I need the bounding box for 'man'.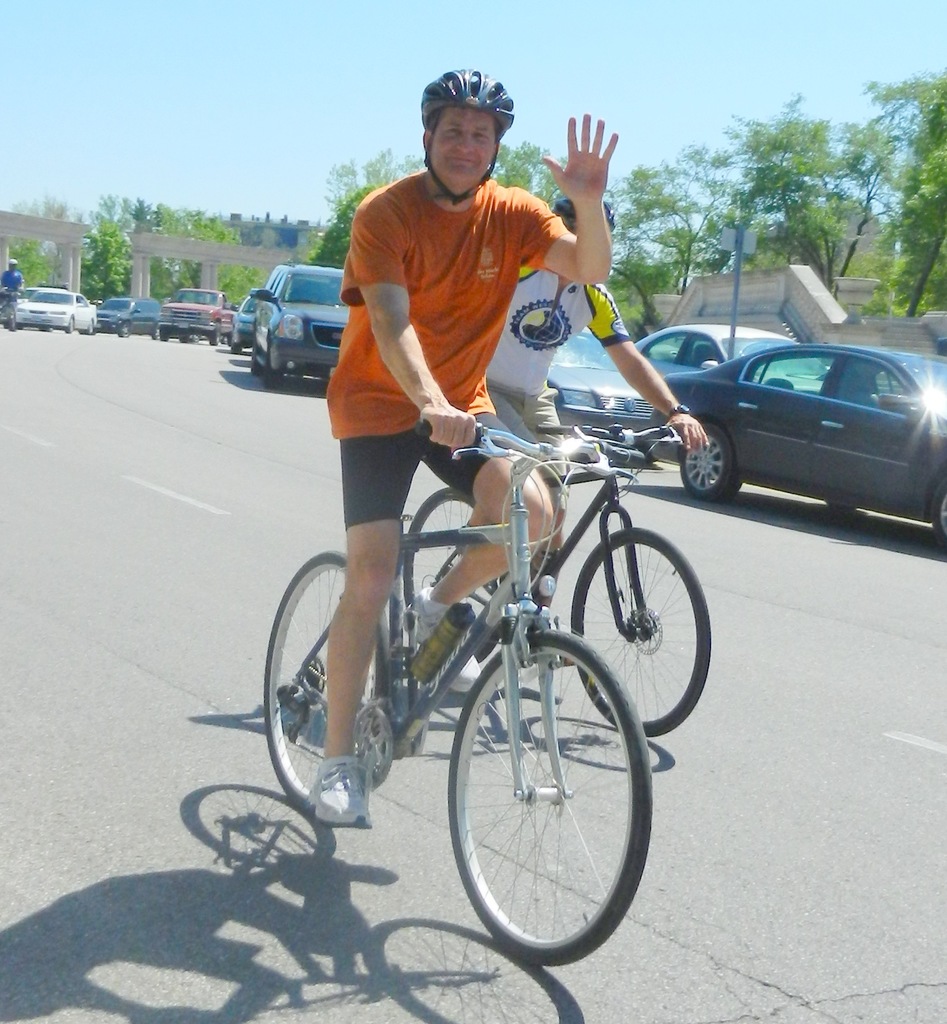
Here it is: bbox=[463, 192, 716, 683].
